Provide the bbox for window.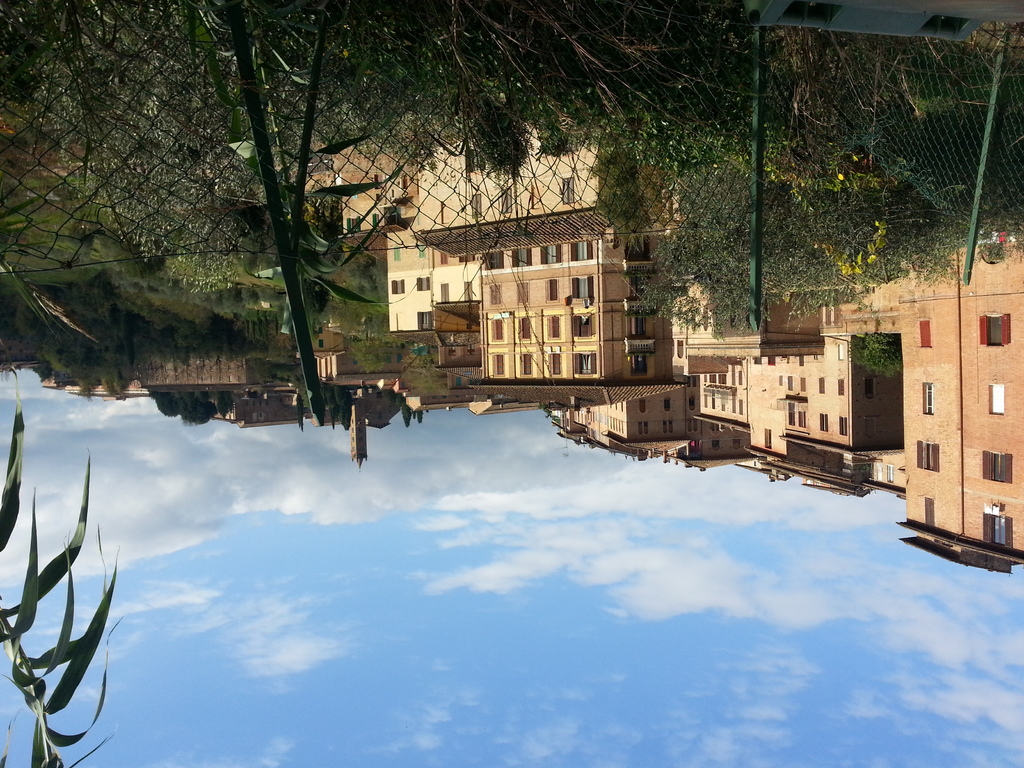
(x1=387, y1=276, x2=412, y2=298).
